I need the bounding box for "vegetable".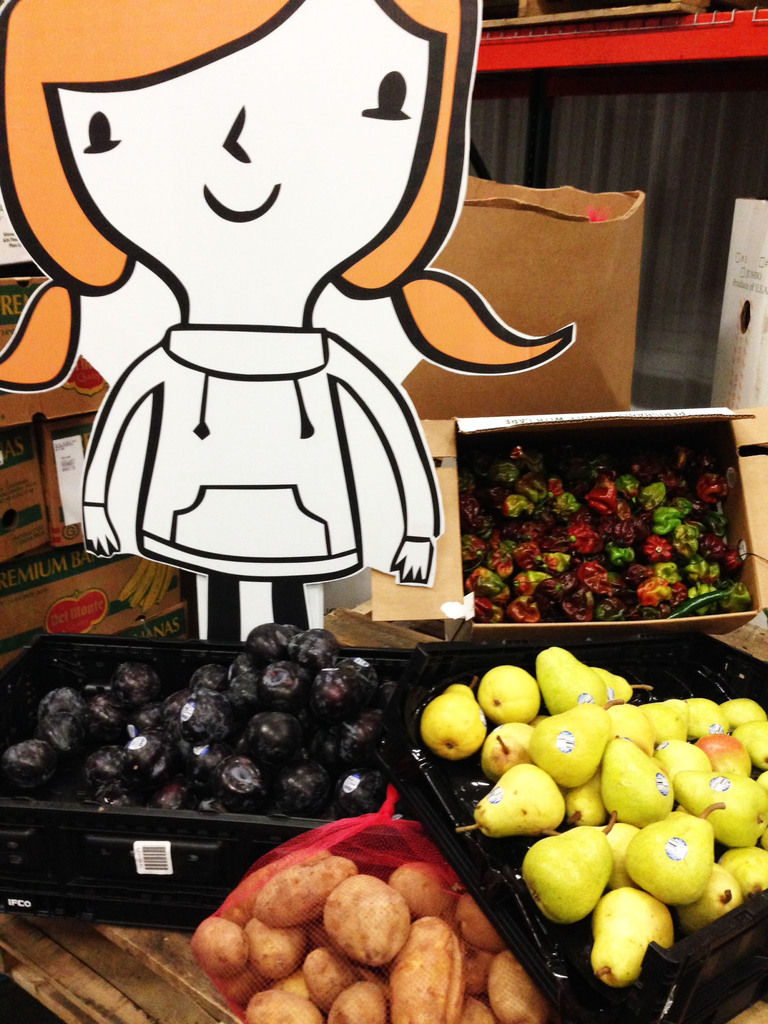
Here it is: pyautogui.locateOnScreen(593, 897, 682, 997).
